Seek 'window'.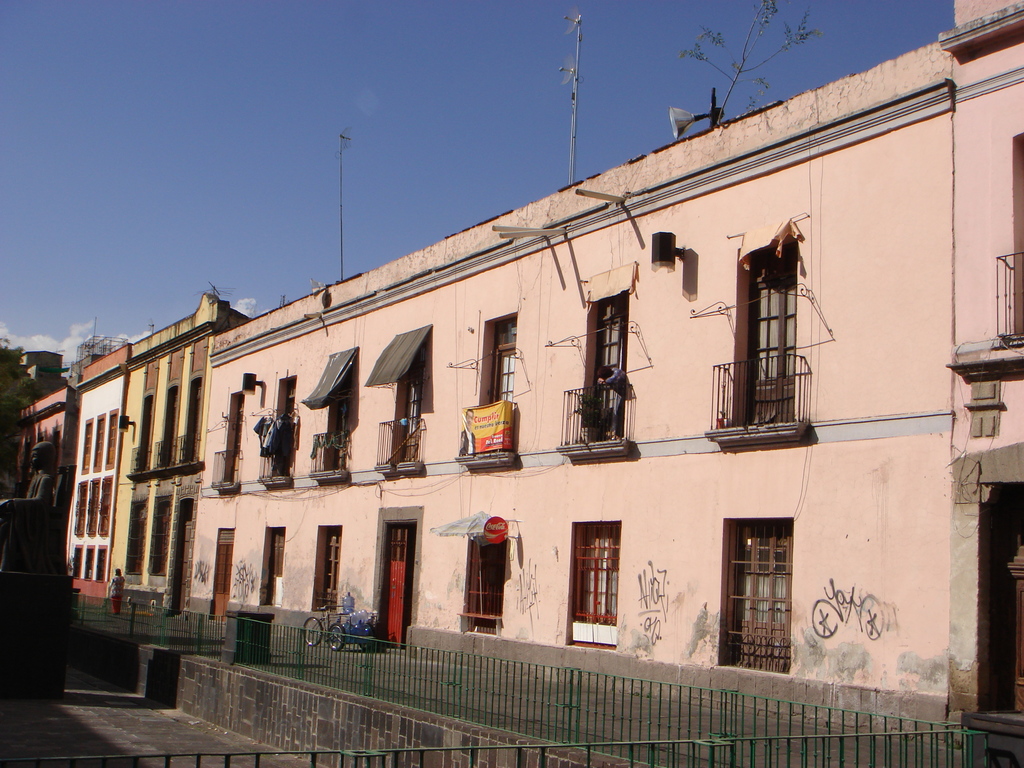
l=463, t=534, r=509, b=638.
